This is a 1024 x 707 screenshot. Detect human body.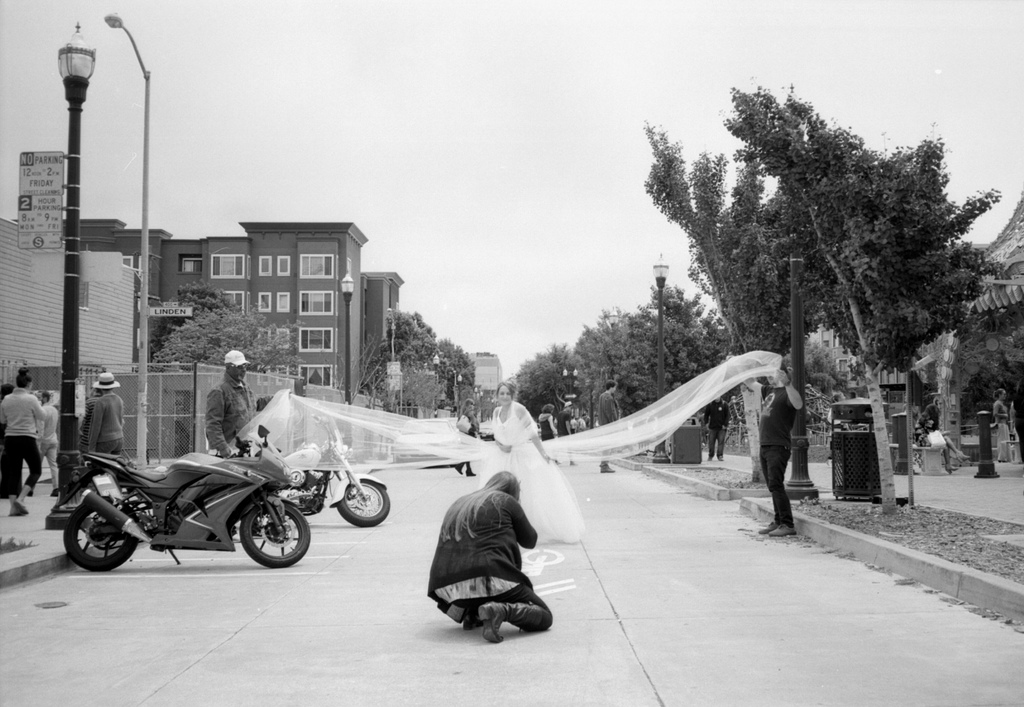
[824, 409, 848, 439].
